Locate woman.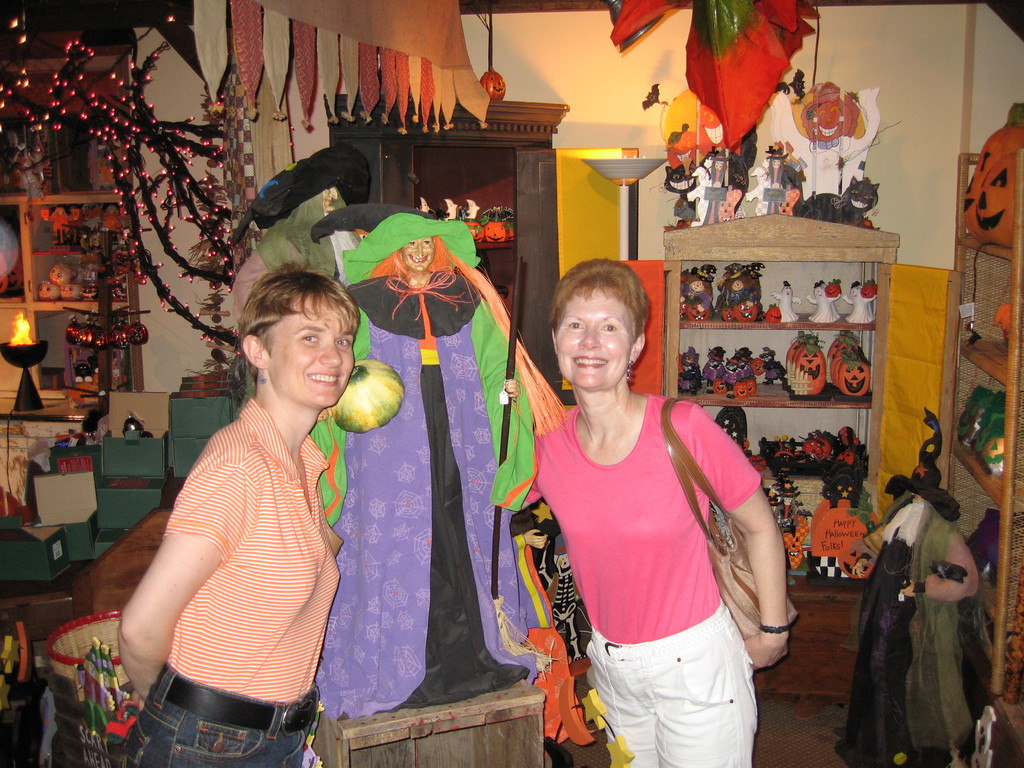
Bounding box: left=531, top=257, right=784, bottom=767.
